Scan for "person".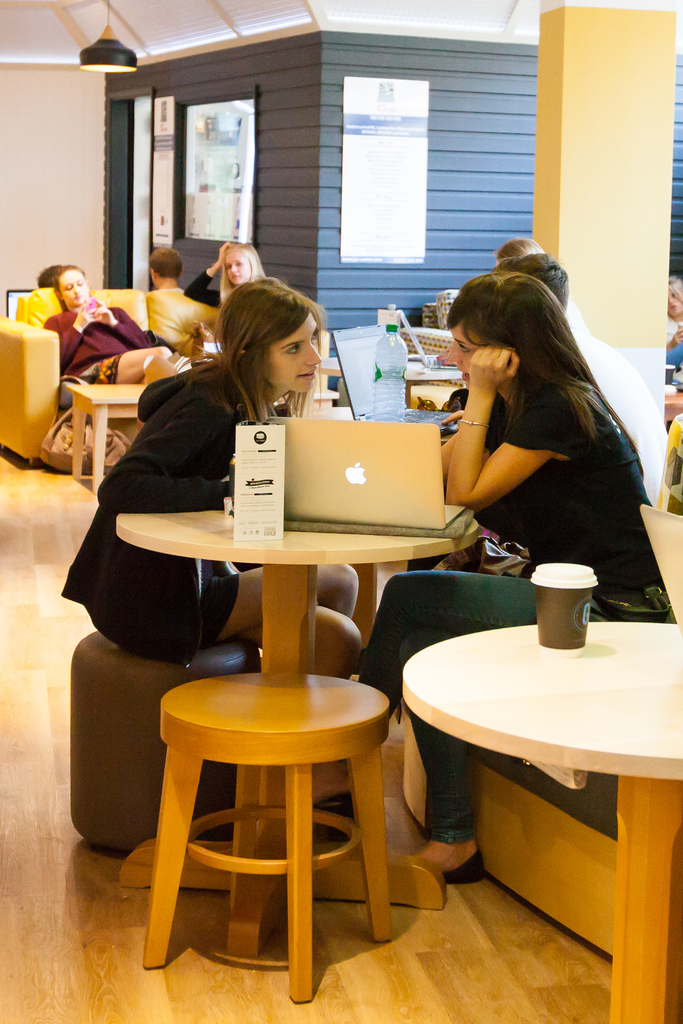
Scan result: <region>488, 257, 663, 512</region>.
